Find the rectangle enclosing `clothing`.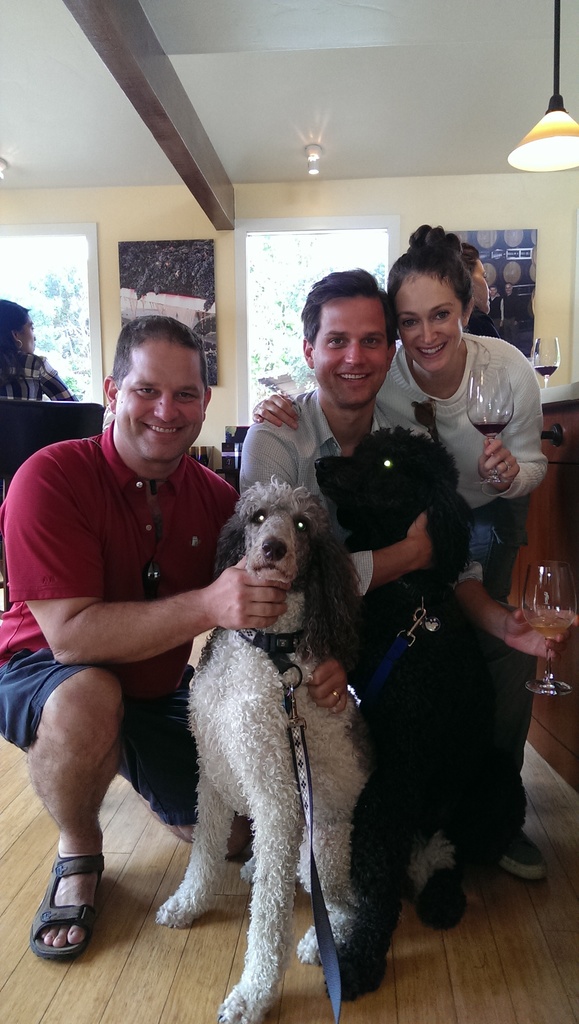
bbox=[231, 385, 406, 882].
